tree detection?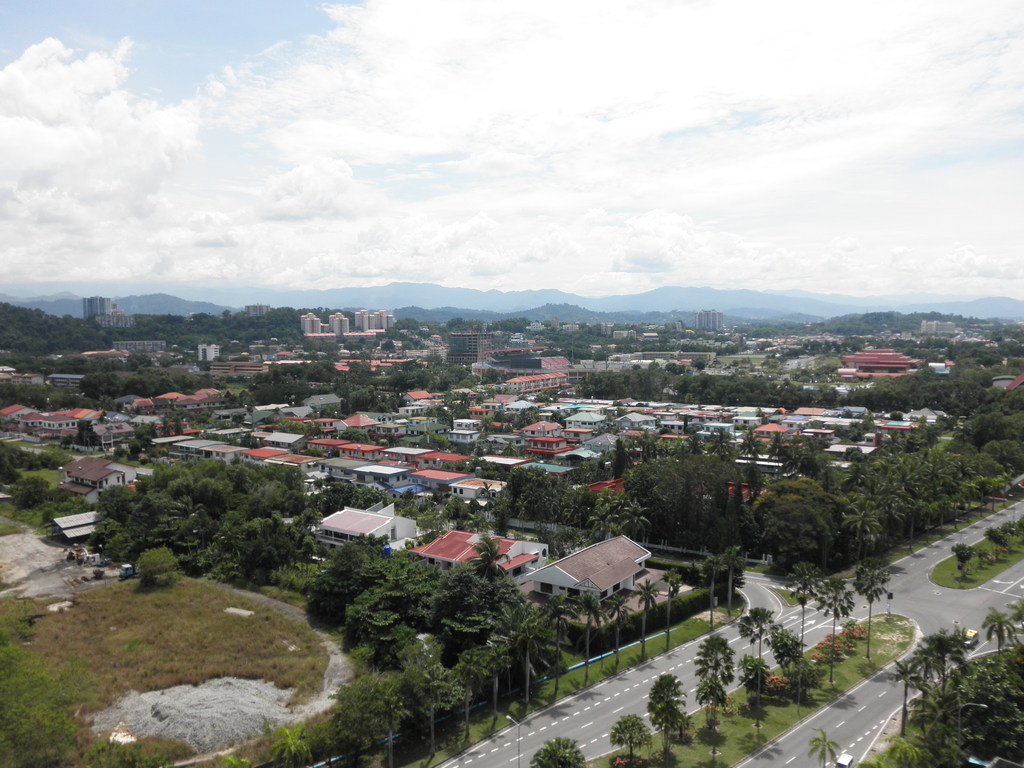
select_region(734, 605, 771, 727)
